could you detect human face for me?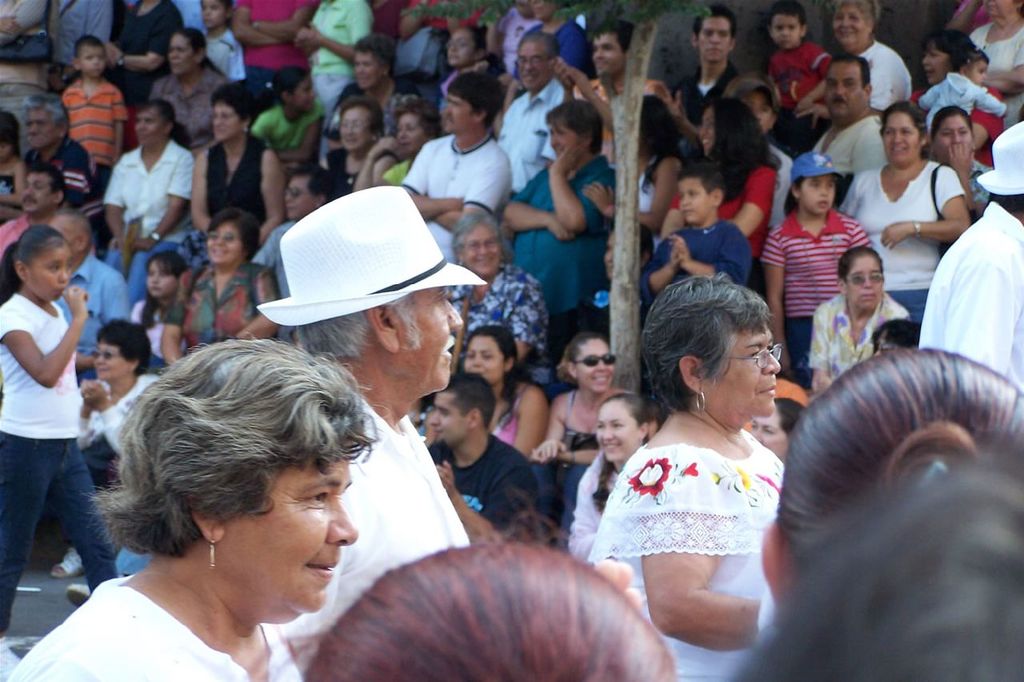
Detection result: 286, 176, 315, 223.
